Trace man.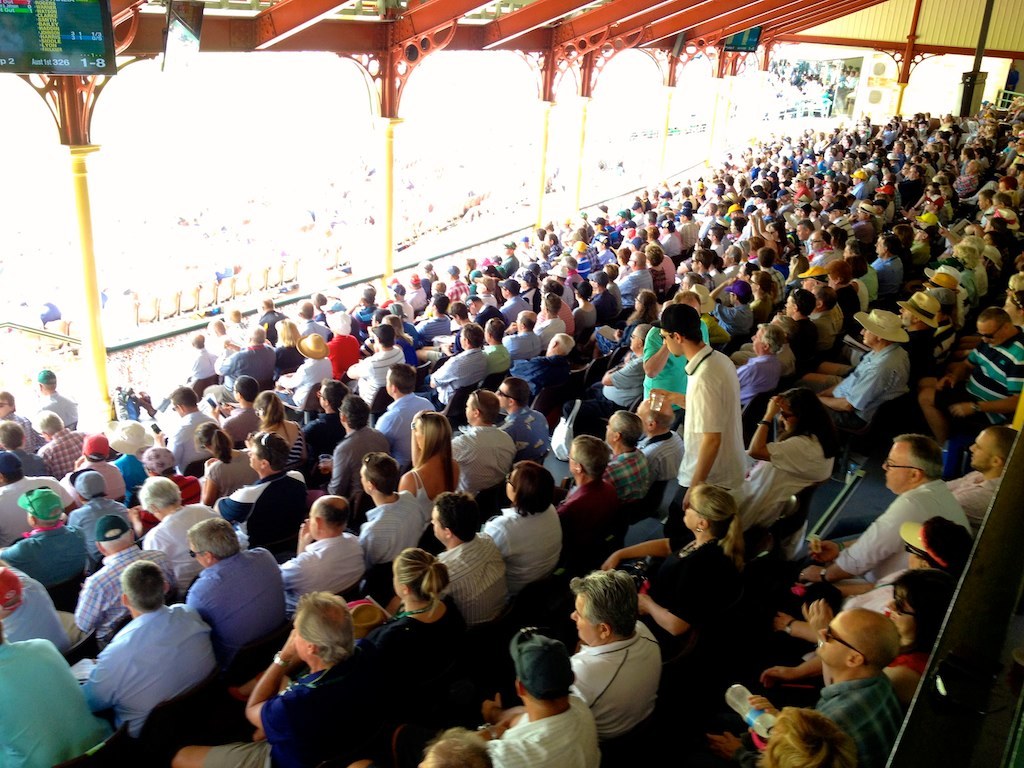
Traced to [x1=0, y1=620, x2=109, y2=767].
